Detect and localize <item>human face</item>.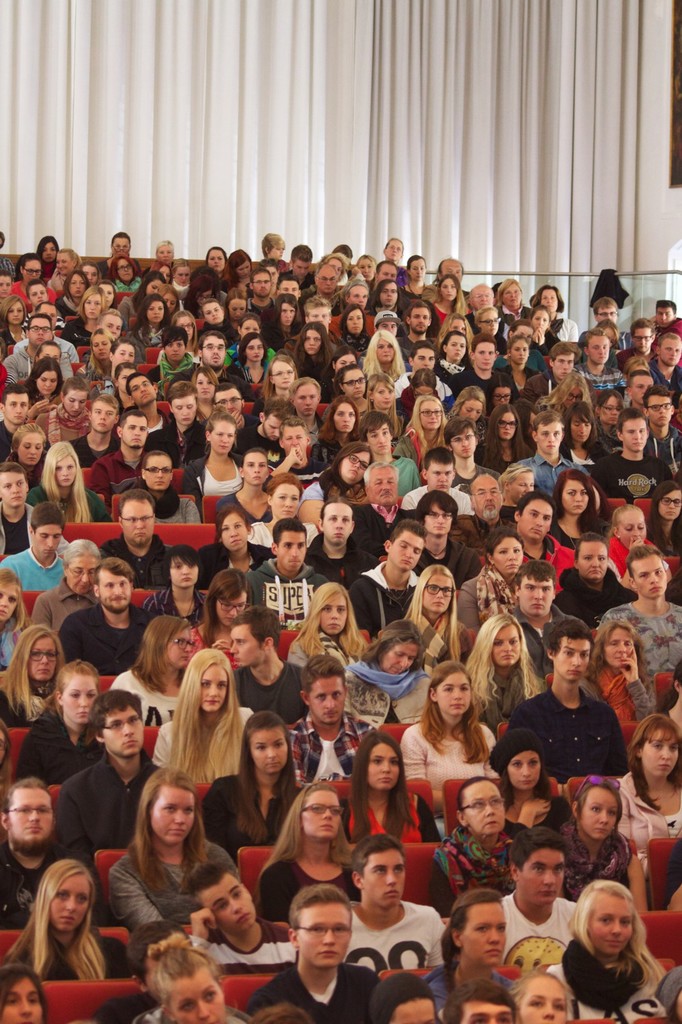
Localized at rect(498, 408, 516, 438).
